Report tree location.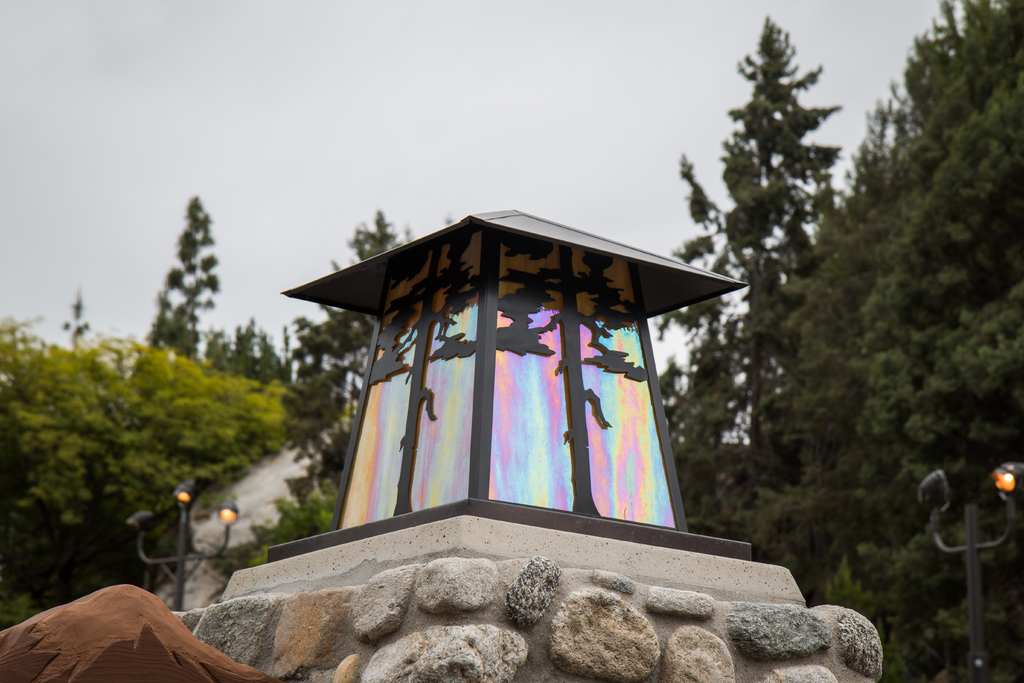
Report: bbox=[777, 0, 1023, 502].
